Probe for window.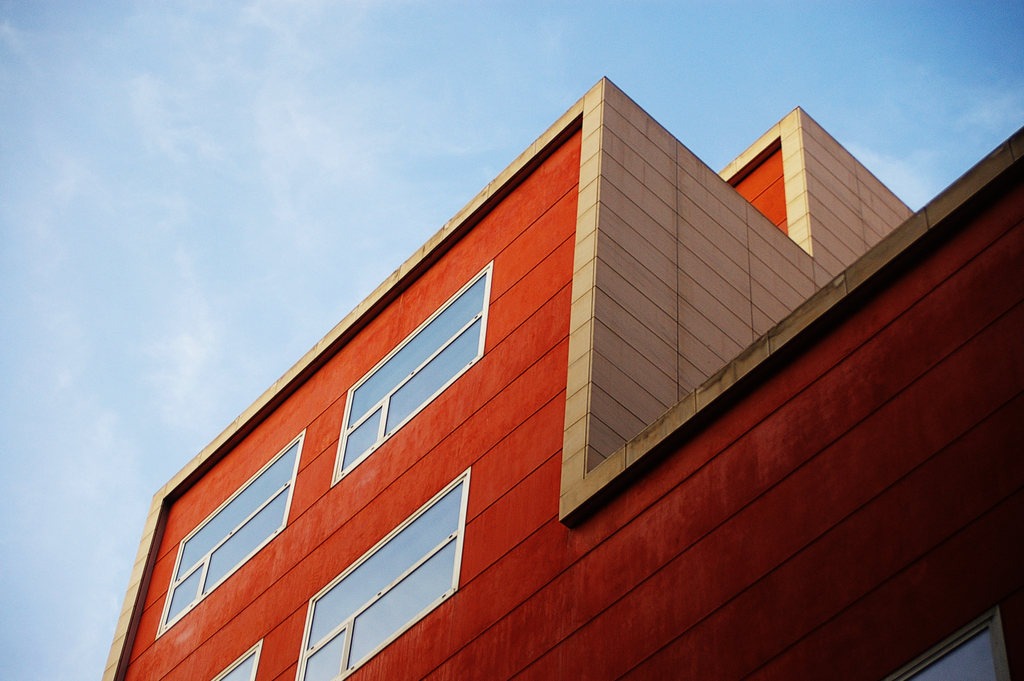
Probe result: bbox=[209, 643, 262, 680].
